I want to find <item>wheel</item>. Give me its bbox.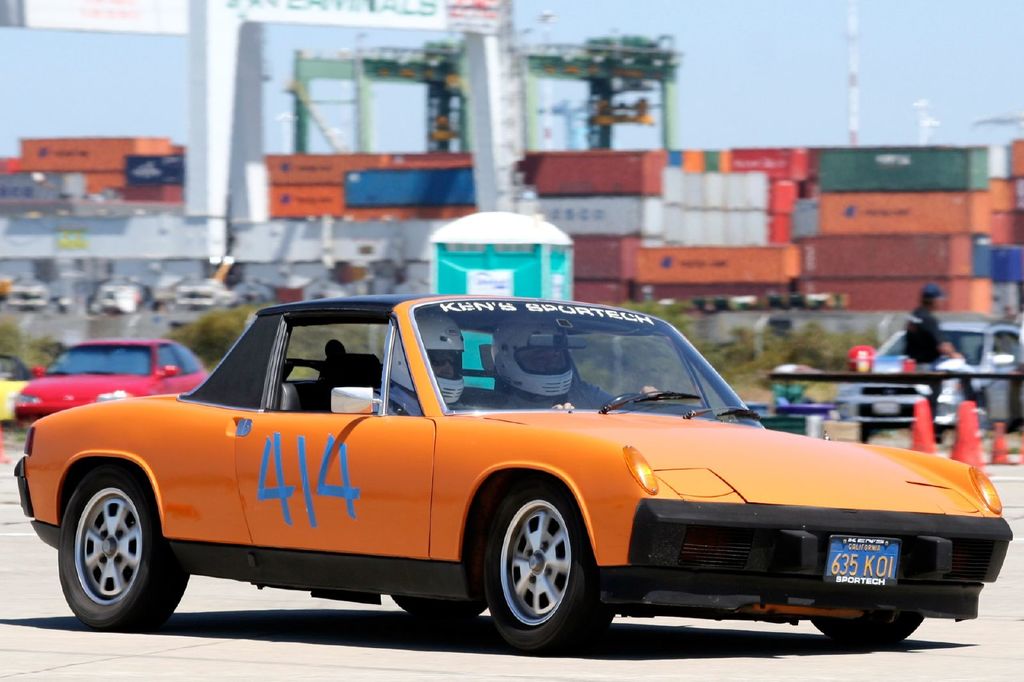
(left=803, top=619, right=923, bottom=647).
